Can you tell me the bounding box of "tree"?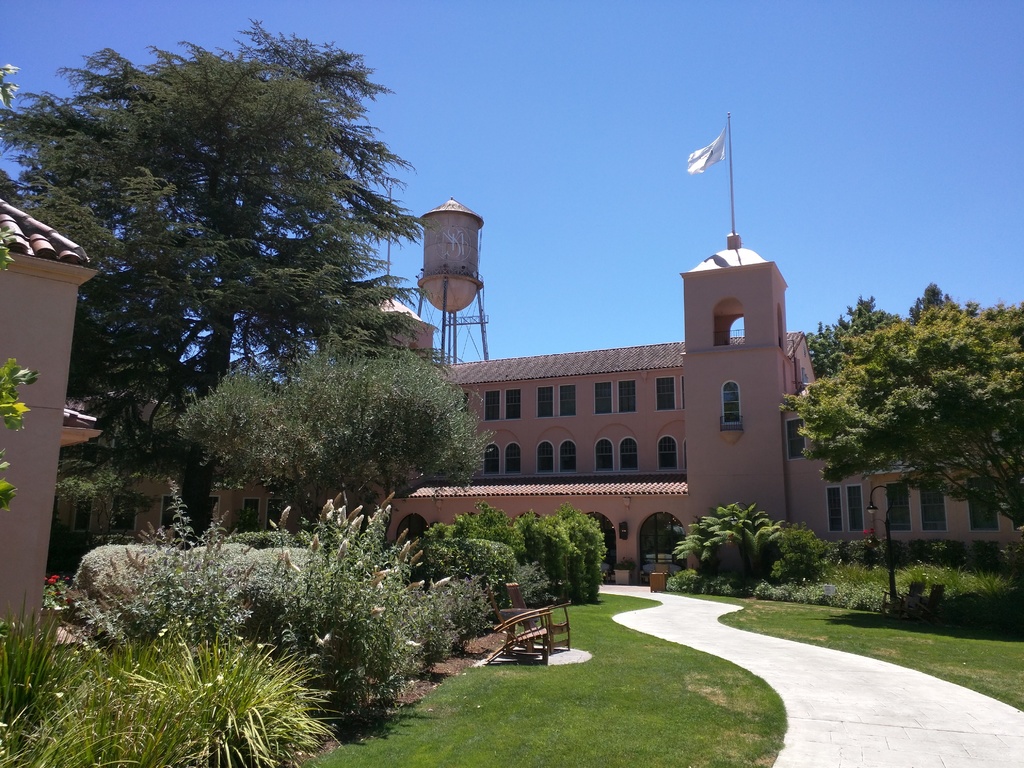
(left=780, top=299, right=1023, bottom=531).
